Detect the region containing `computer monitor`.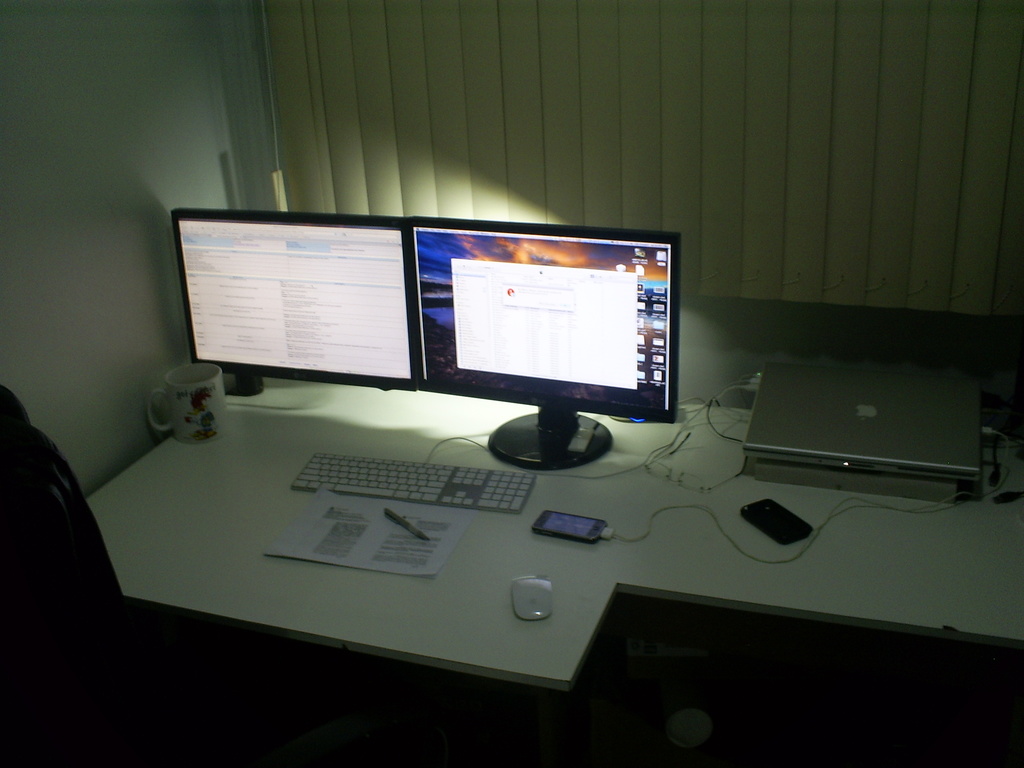
169,200,419,402.
